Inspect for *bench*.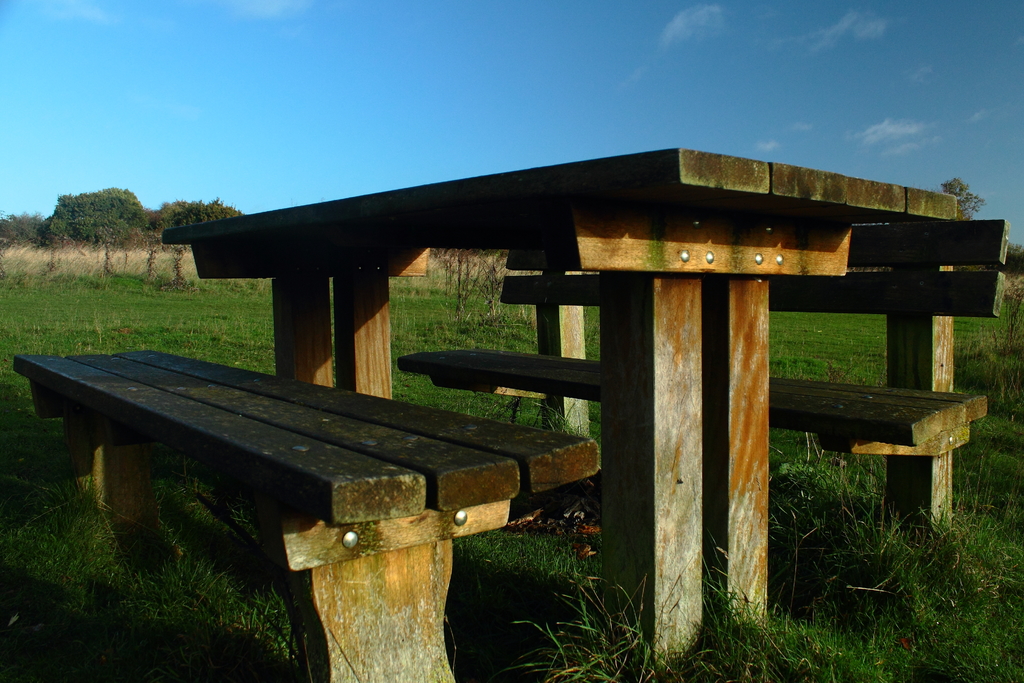
Inspection: pyautogui.locateOnScreen(154, 143, 1007, 672).
